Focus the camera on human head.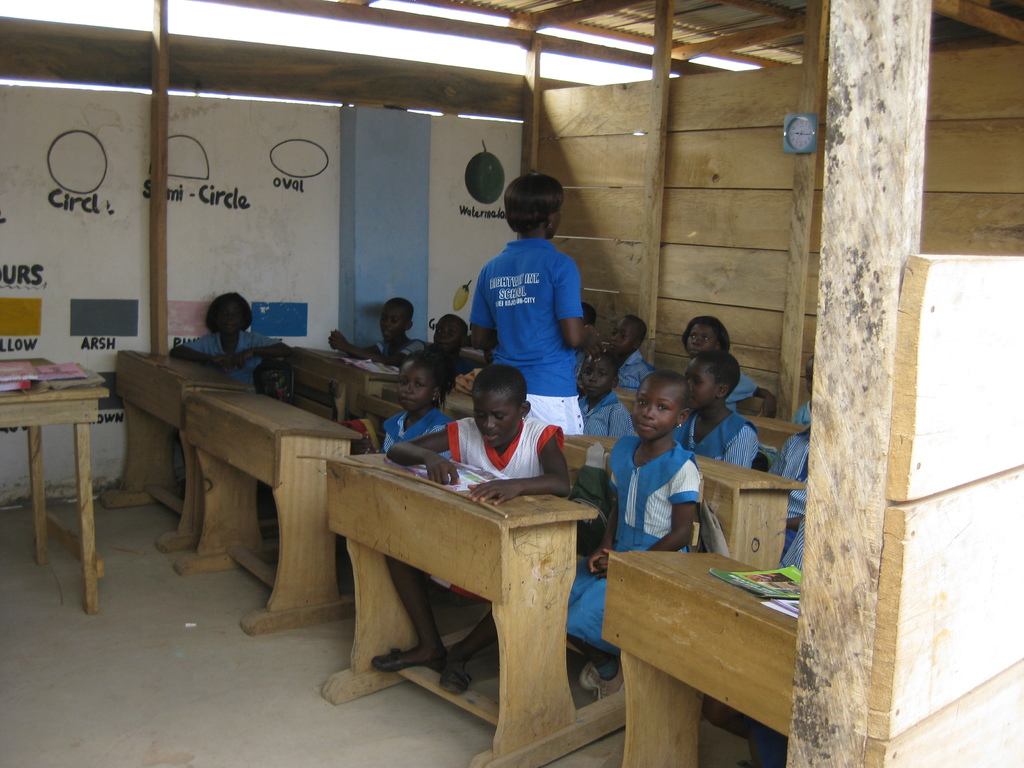
Focus region: {"left": 216, "top": 292, "right": 248, "bottom": 336}.
